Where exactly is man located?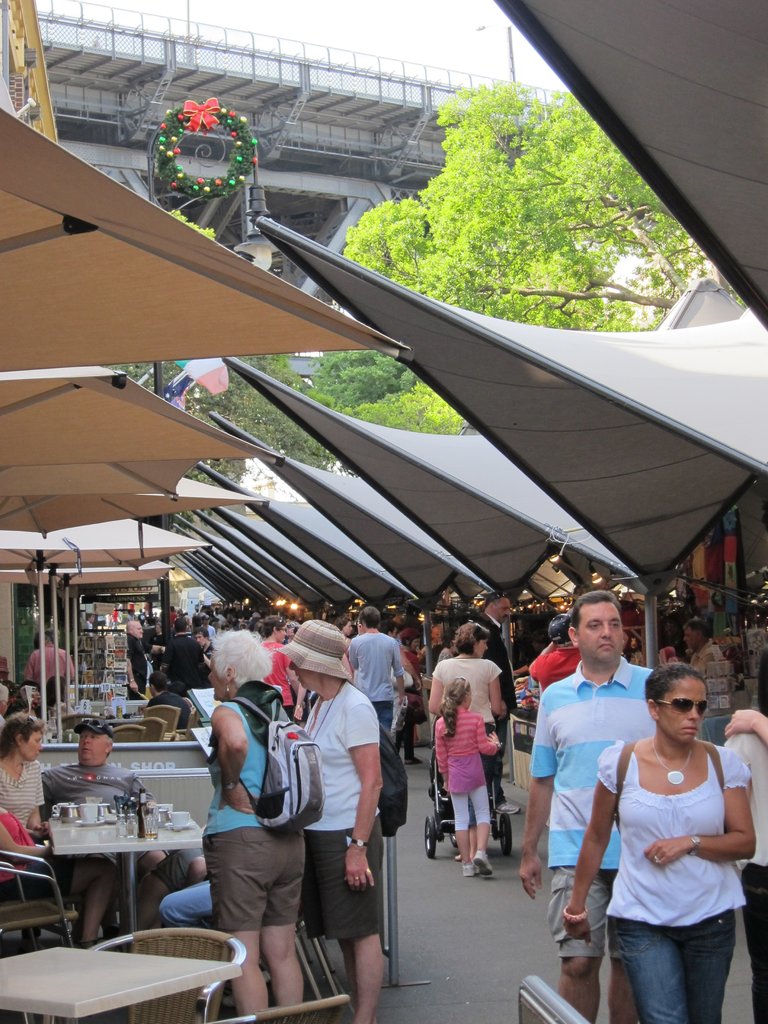
Its bounding box is pyautogui.locateOnScreen(520, 596, 660, 1023).
